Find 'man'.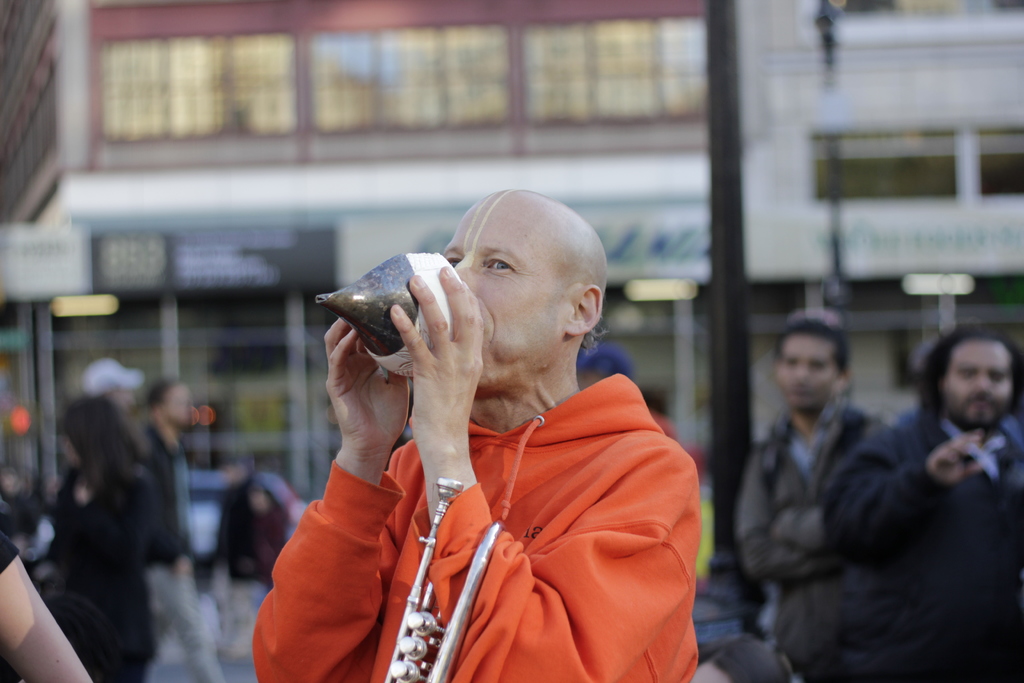
[822, 323, 1023, 682].
